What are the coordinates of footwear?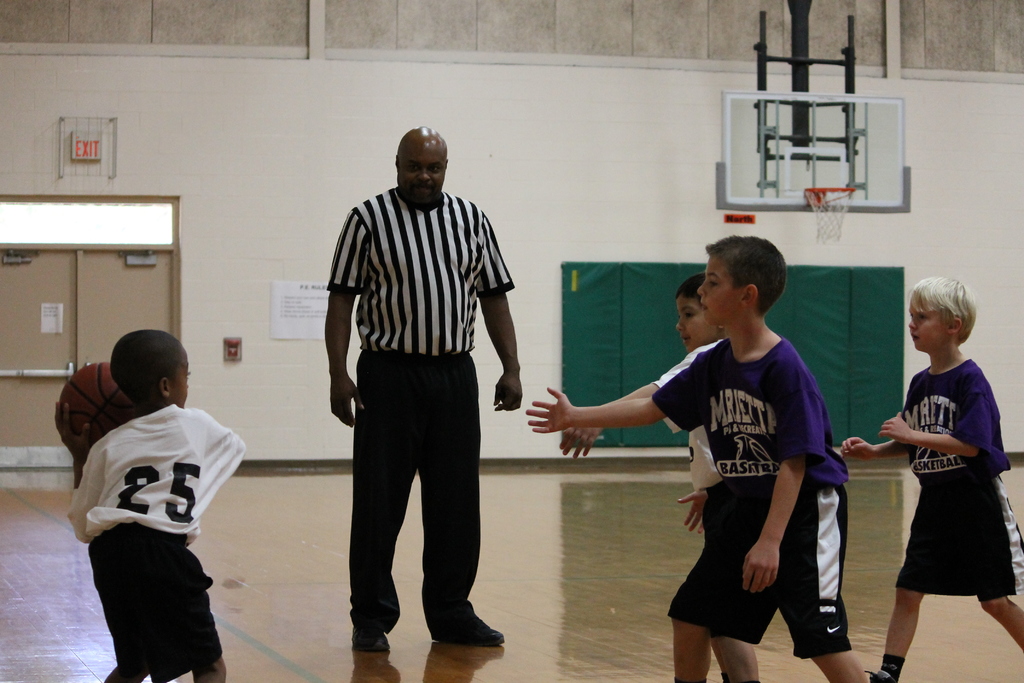
354:629:387:650.
